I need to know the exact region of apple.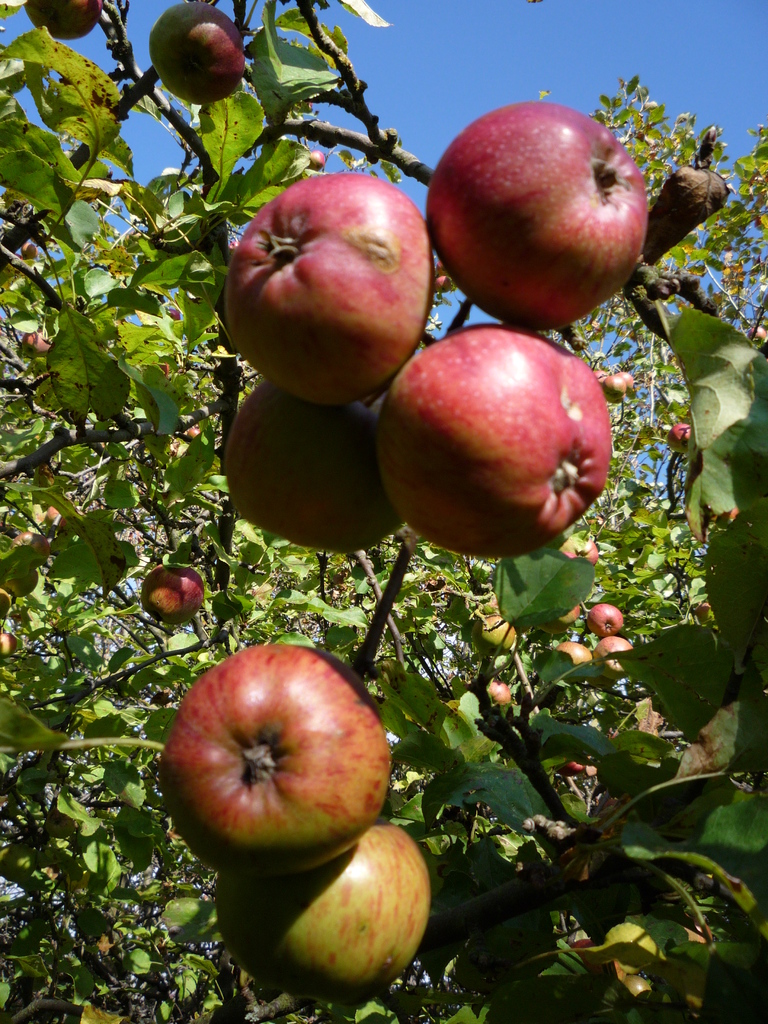
Region: (668,422,694,452).
